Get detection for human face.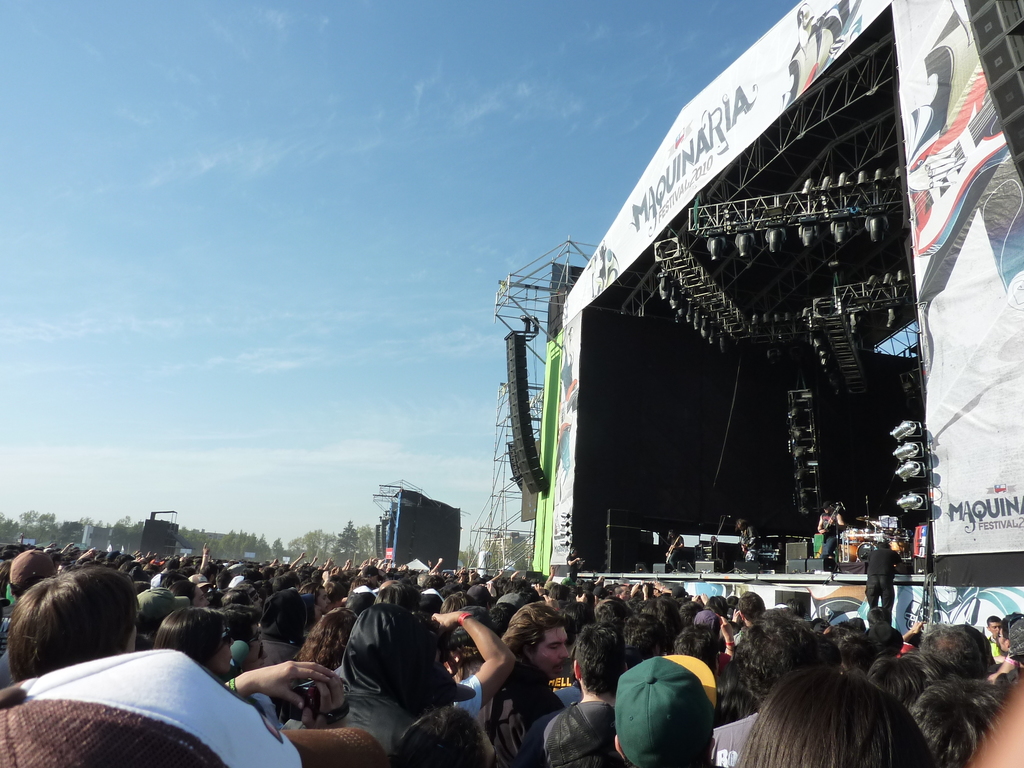
Detection: bbox=(243, 621, 260, 662).
